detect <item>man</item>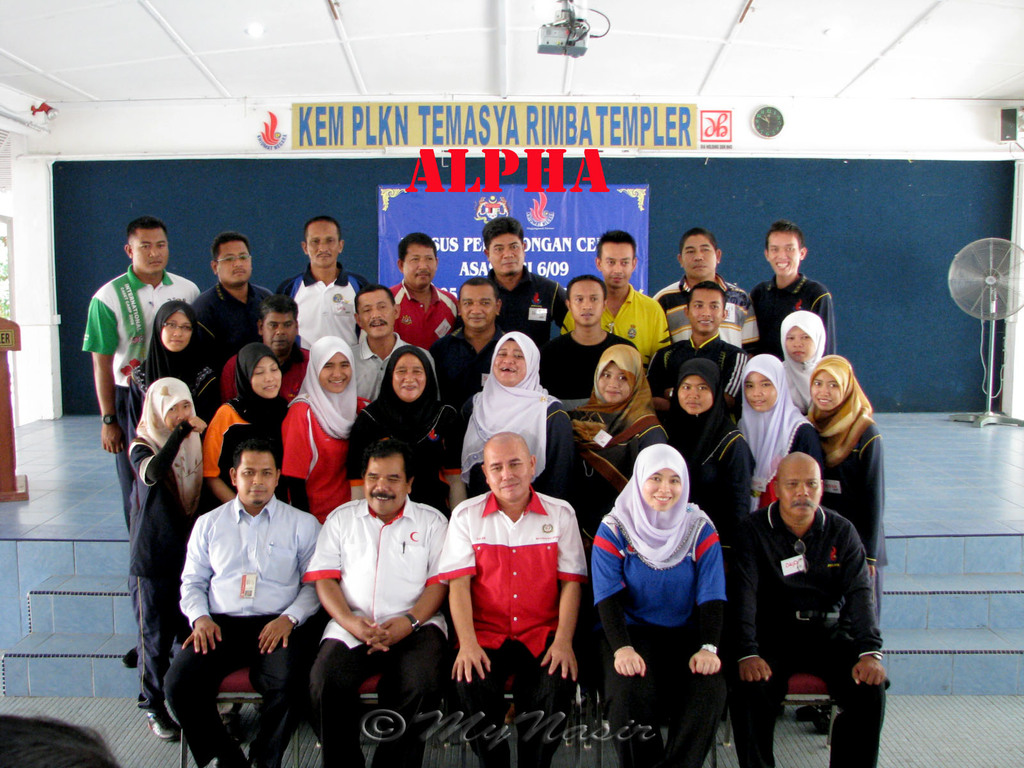
440,431,589,767
